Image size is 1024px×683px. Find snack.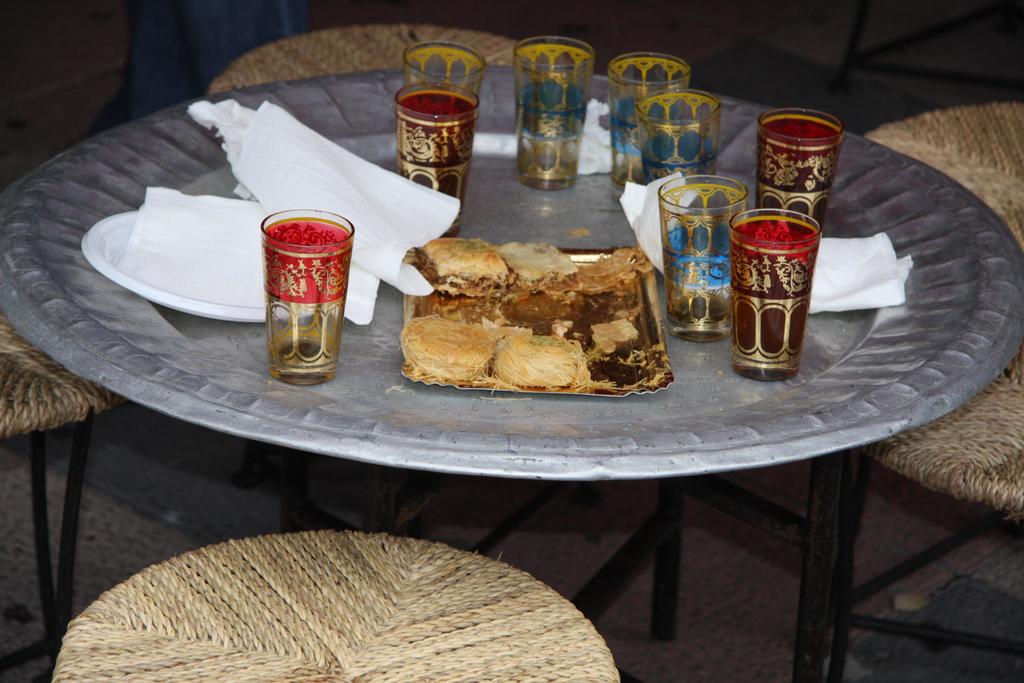
(505, 236, 575, 320).
